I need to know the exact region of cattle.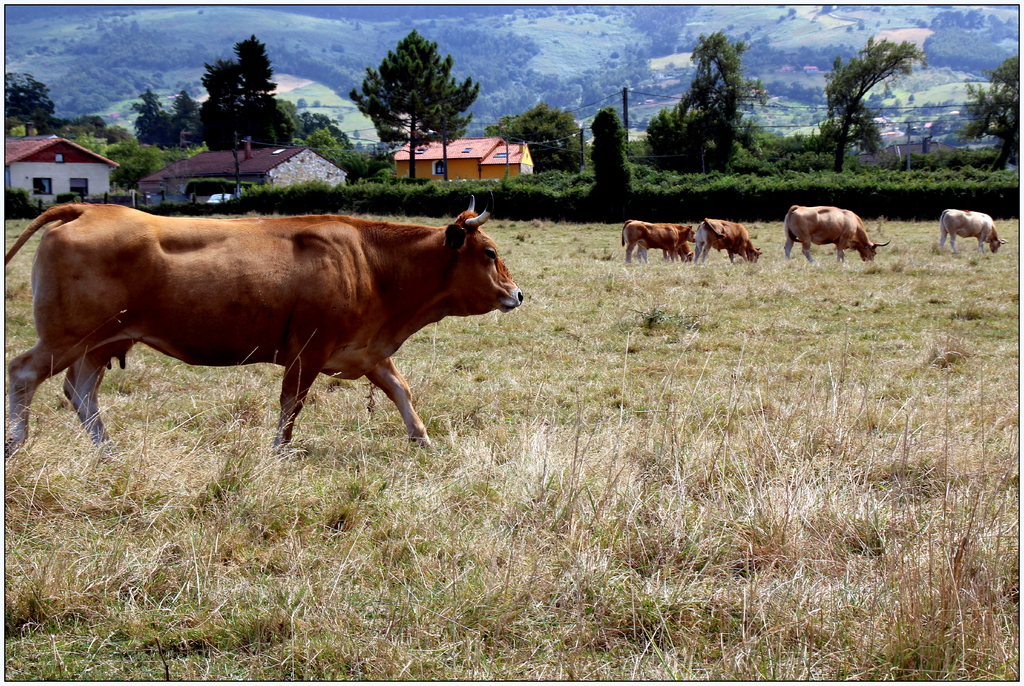
Region: 619/216/692/264.
